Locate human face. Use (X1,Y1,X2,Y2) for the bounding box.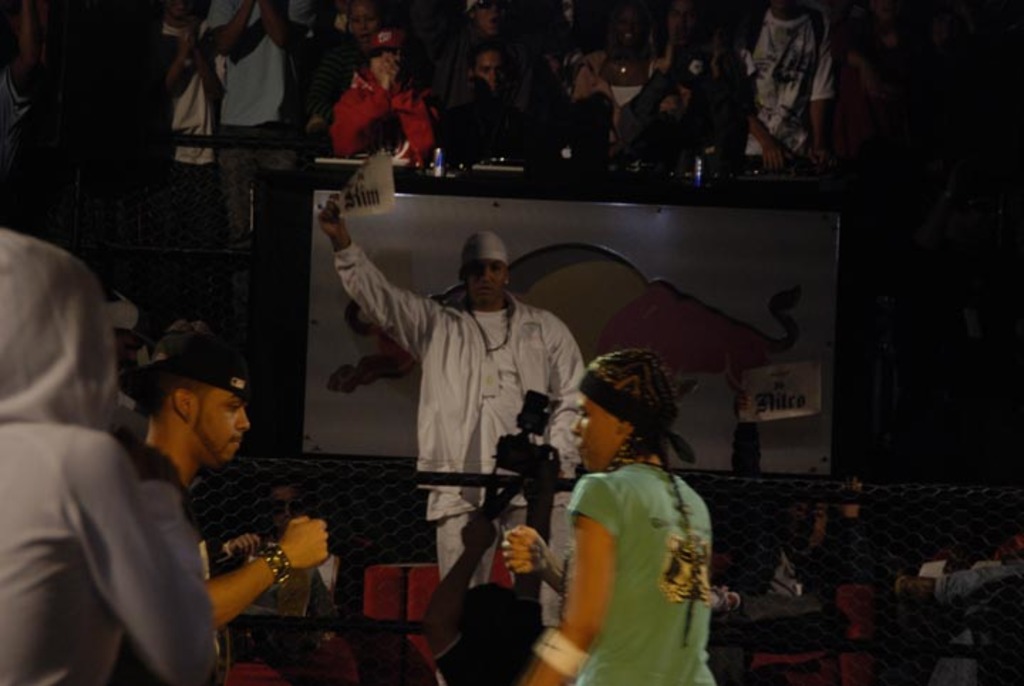
(191,380,249,463).
